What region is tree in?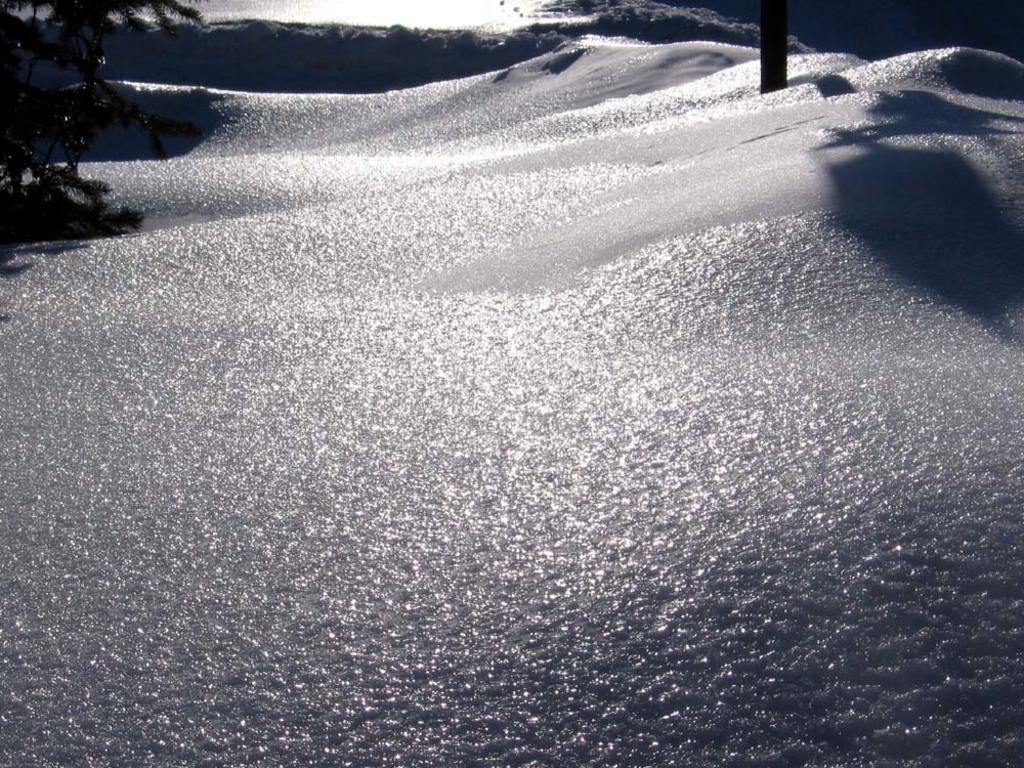
bbox=(752, 0, 791, 96).
